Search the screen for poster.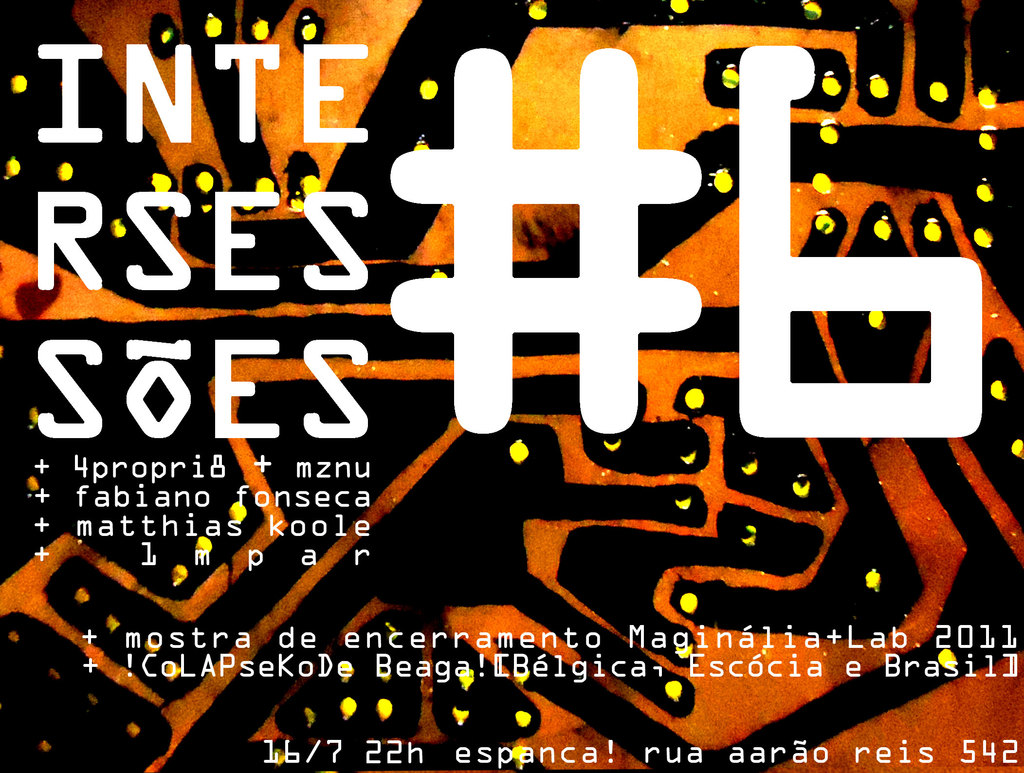
Found at {"left": 0, "top": 0, "right": 1023, "bottom": 772}.
